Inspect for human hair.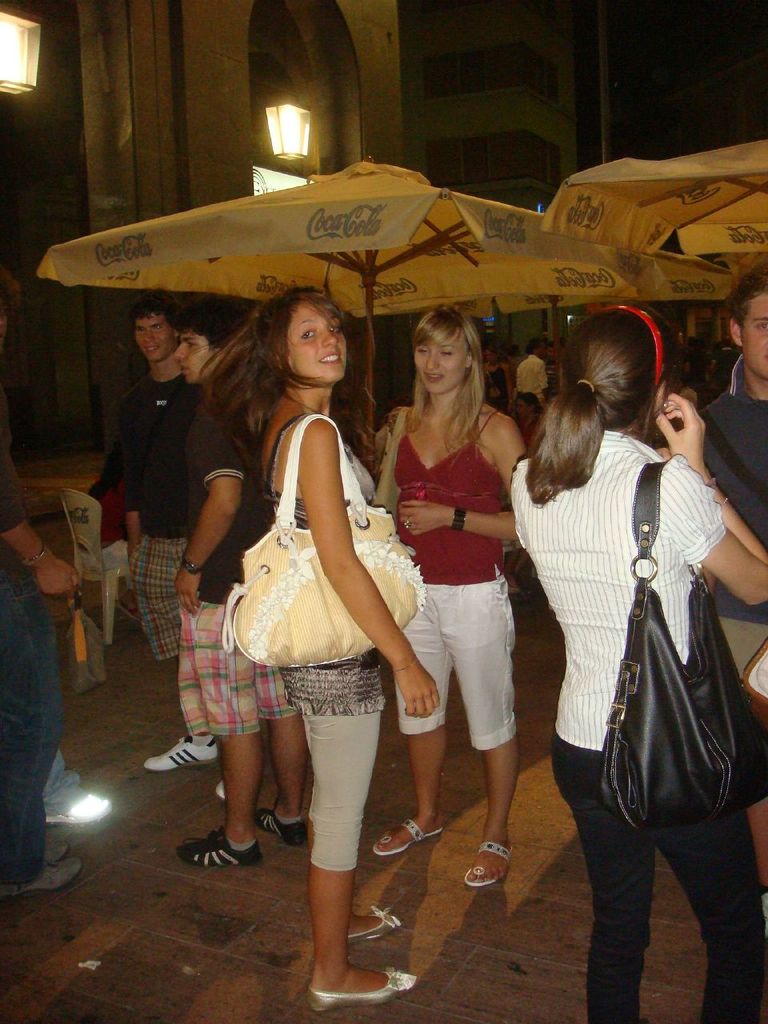
Inspection: {"left": 186, "top": 285, "right": 348, "bottom": 449}.
